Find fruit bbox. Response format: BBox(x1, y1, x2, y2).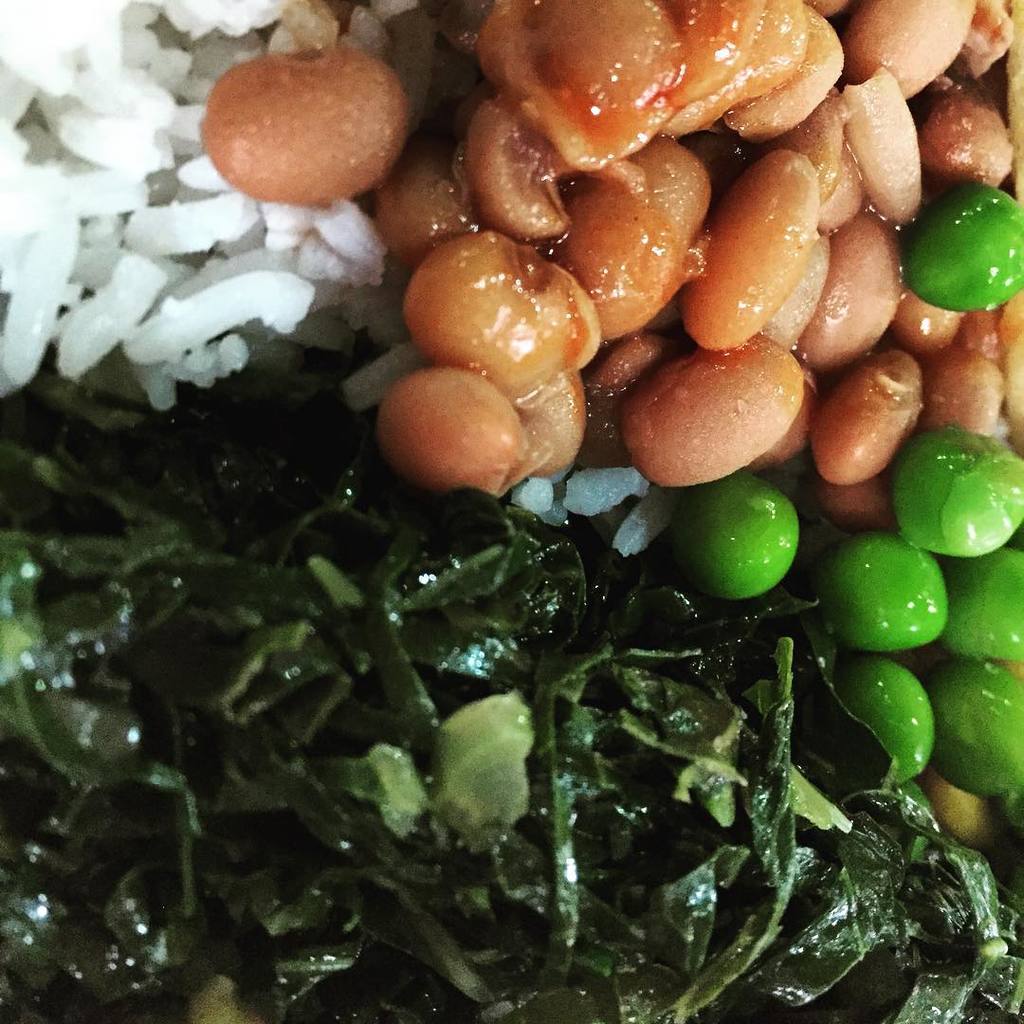
BBox(415, 257, 597, 404).
